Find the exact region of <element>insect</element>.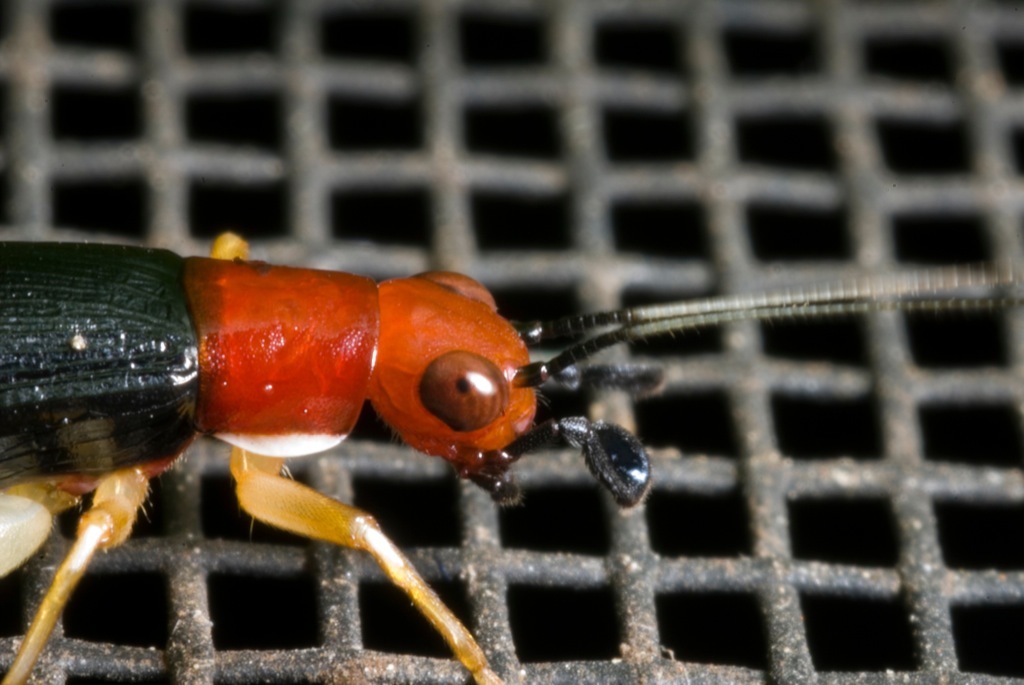
Exact region: select_region(0, 233, 1022, 684).
